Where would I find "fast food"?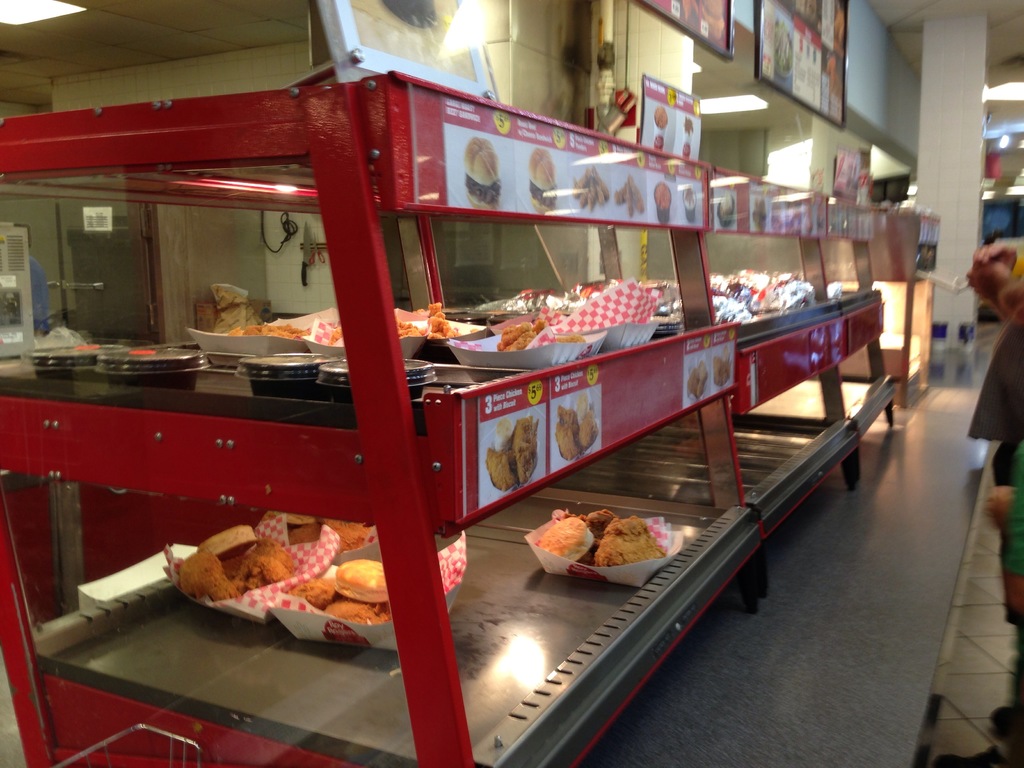
At detection(568, 164, 611, 213).
